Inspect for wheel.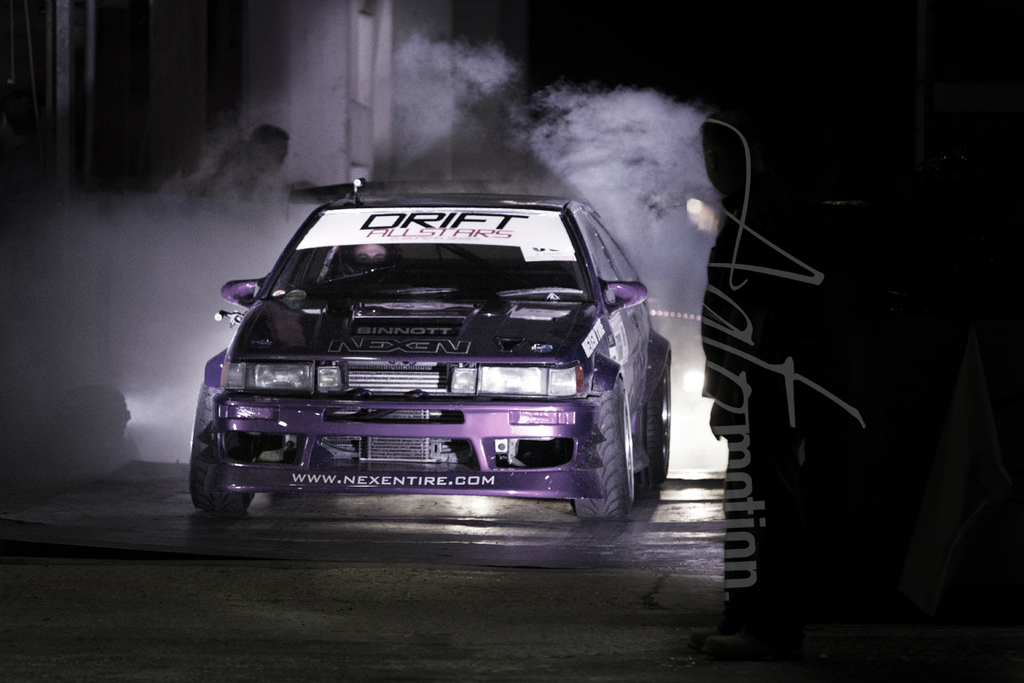
Inspection: rect(574, 382, 636, 522).
